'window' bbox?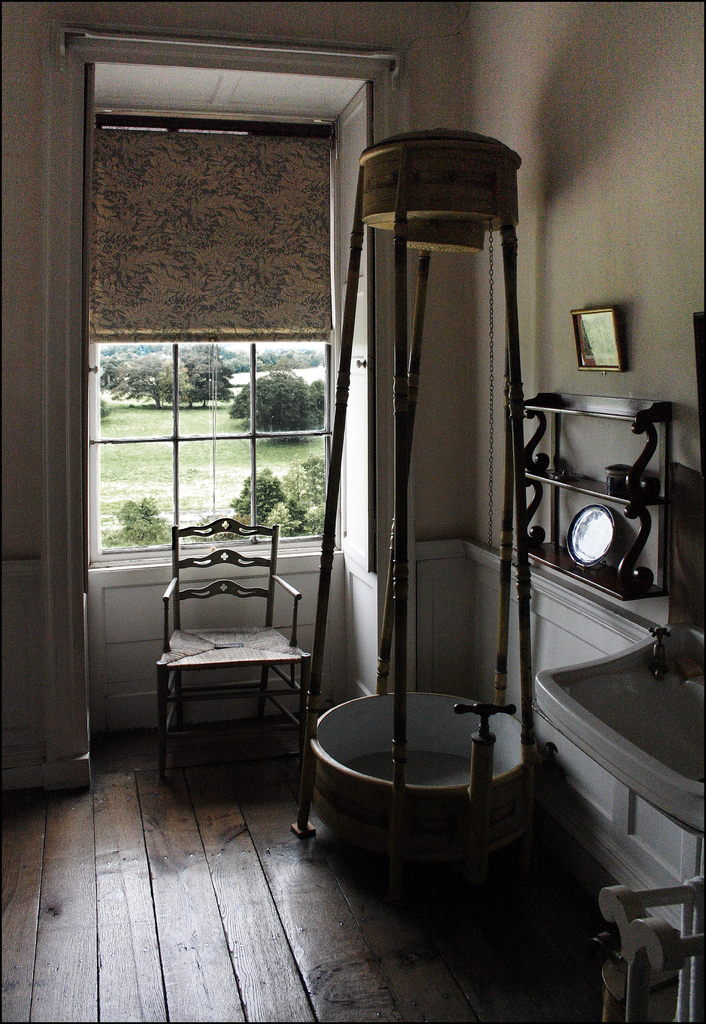
88:108:343:567
